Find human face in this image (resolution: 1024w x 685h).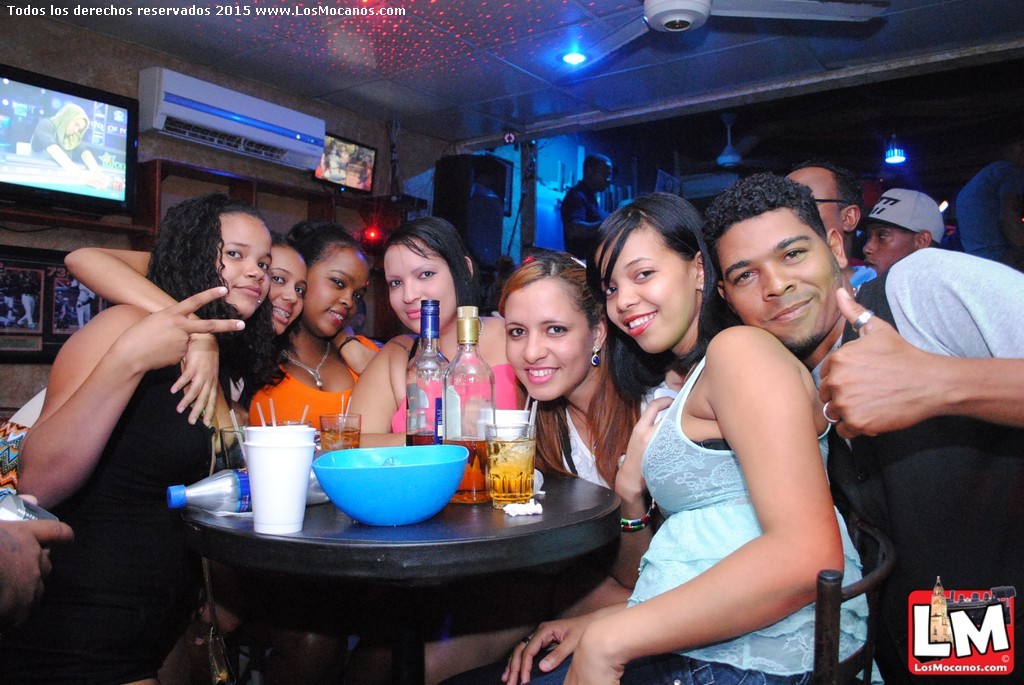
{"x1": 263, "y1": 245, "x2": 308, "y2": 338}.
